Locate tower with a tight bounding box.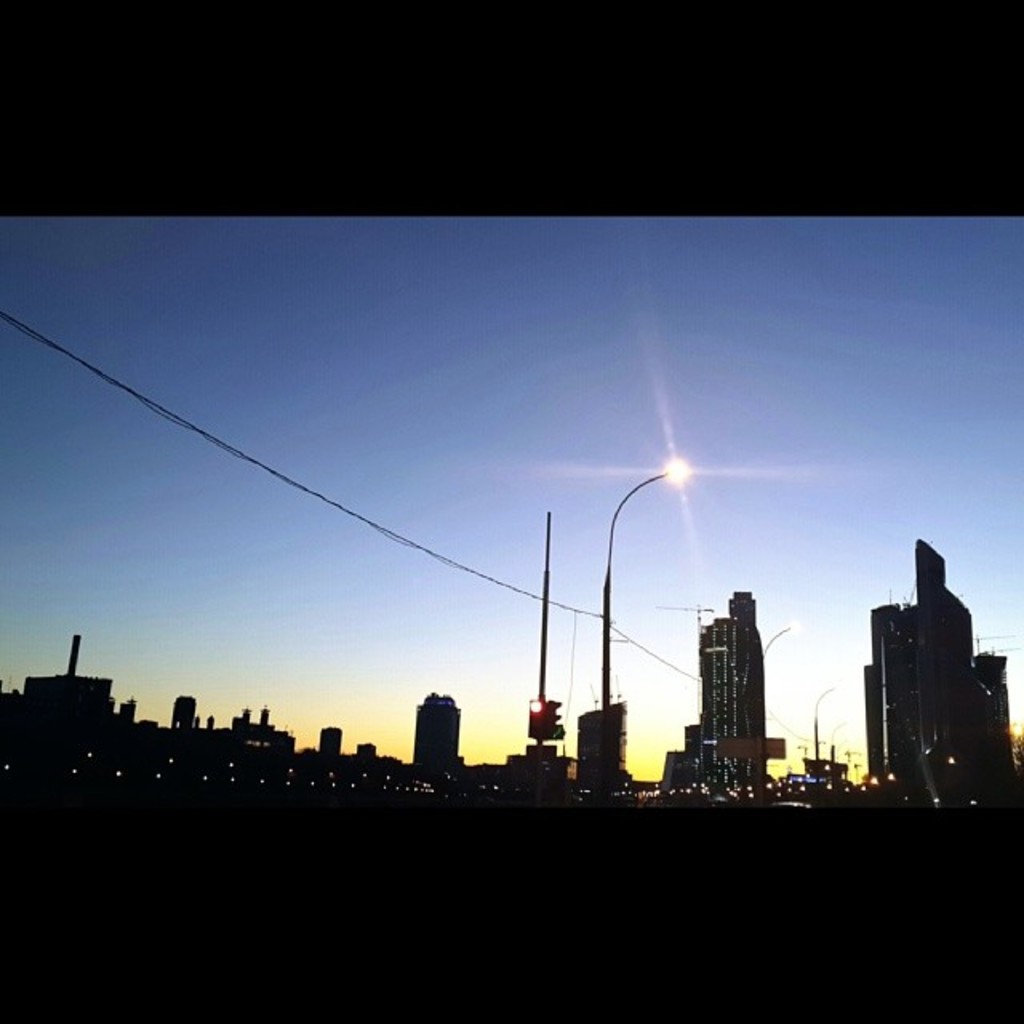
locate(912, 536, 1006, 813).
